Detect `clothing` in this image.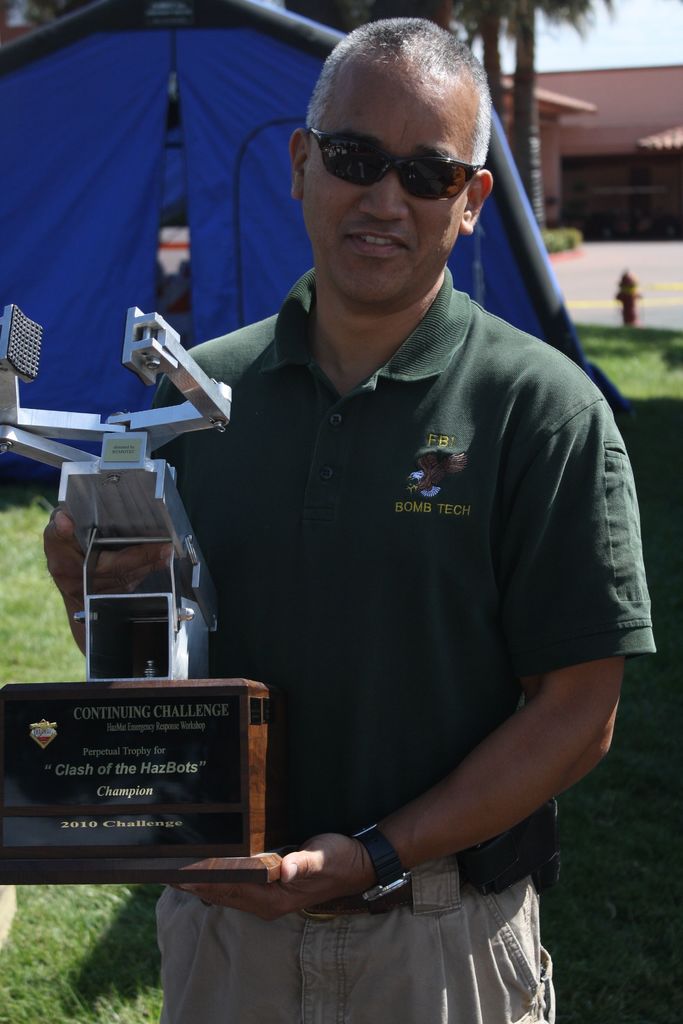
Detection: bbox=(167, 182, 618, 984).
